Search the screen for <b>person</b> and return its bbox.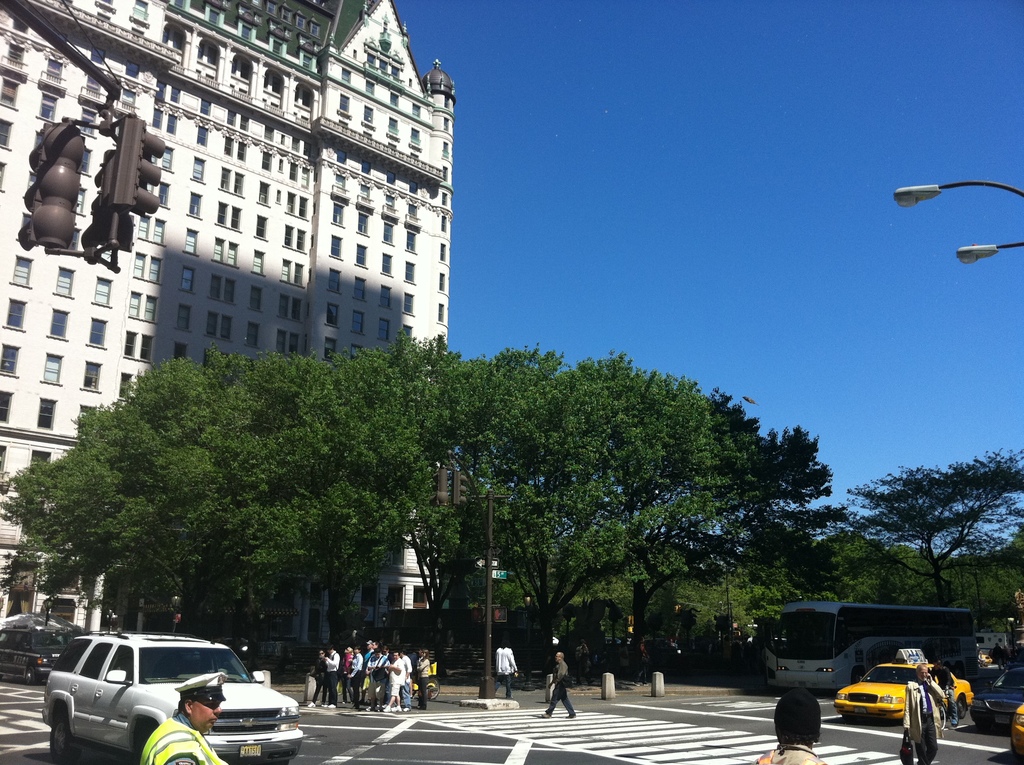
Found: (320, 645, 337, 702).
